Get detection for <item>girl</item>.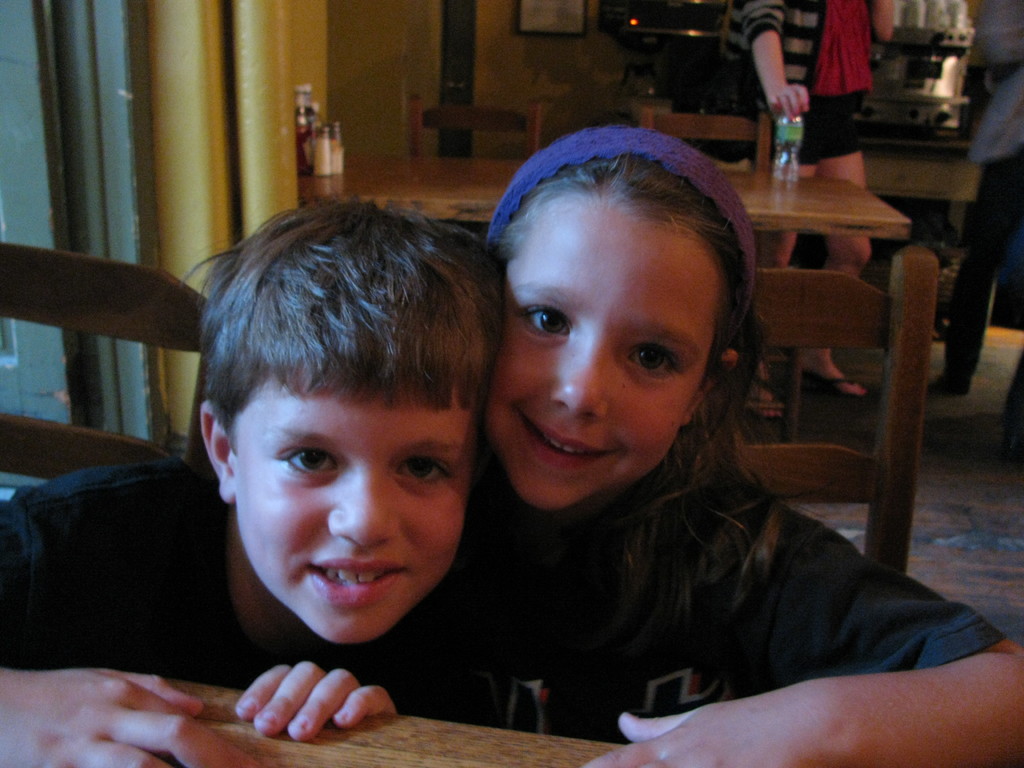
Detection: (470,126,1023,767).
